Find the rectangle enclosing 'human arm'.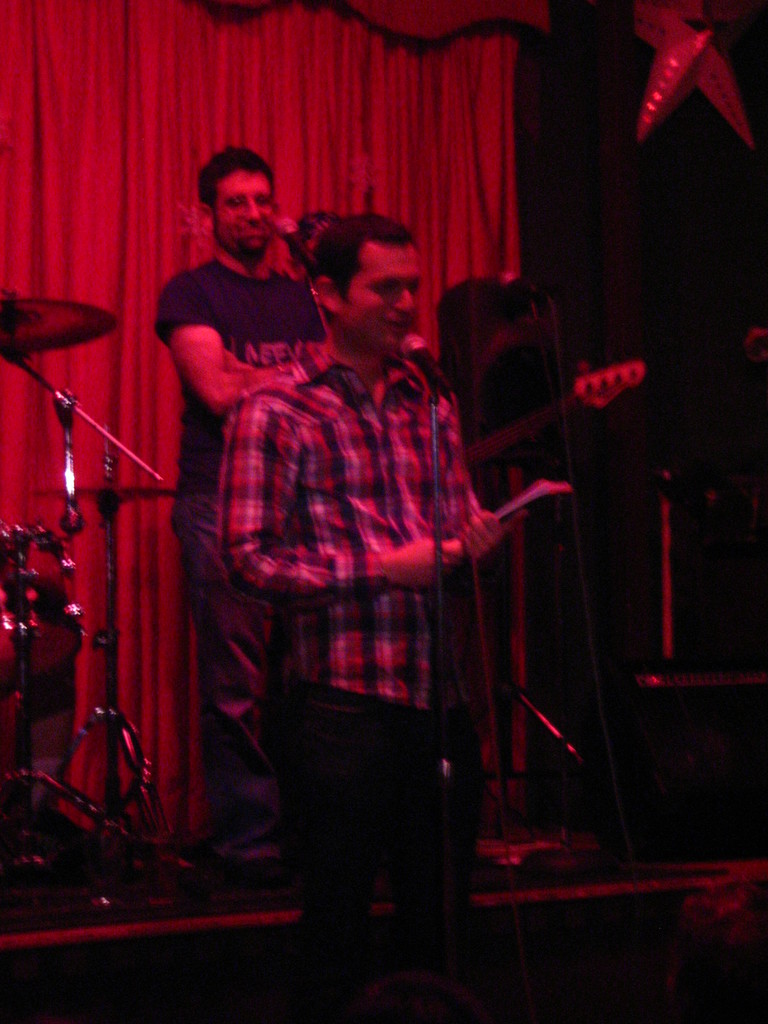
(left=422, top=398, right=501, bottom=563).
